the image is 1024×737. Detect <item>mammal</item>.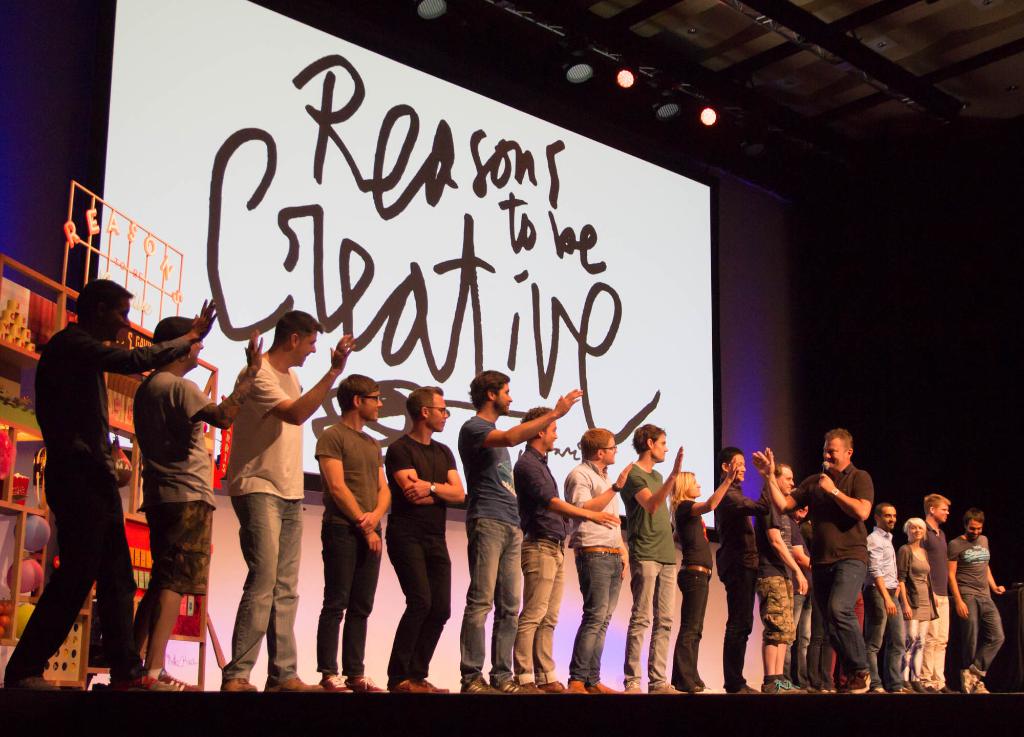
Detection: x1=17, y1=279, x2=180, y2=695.
